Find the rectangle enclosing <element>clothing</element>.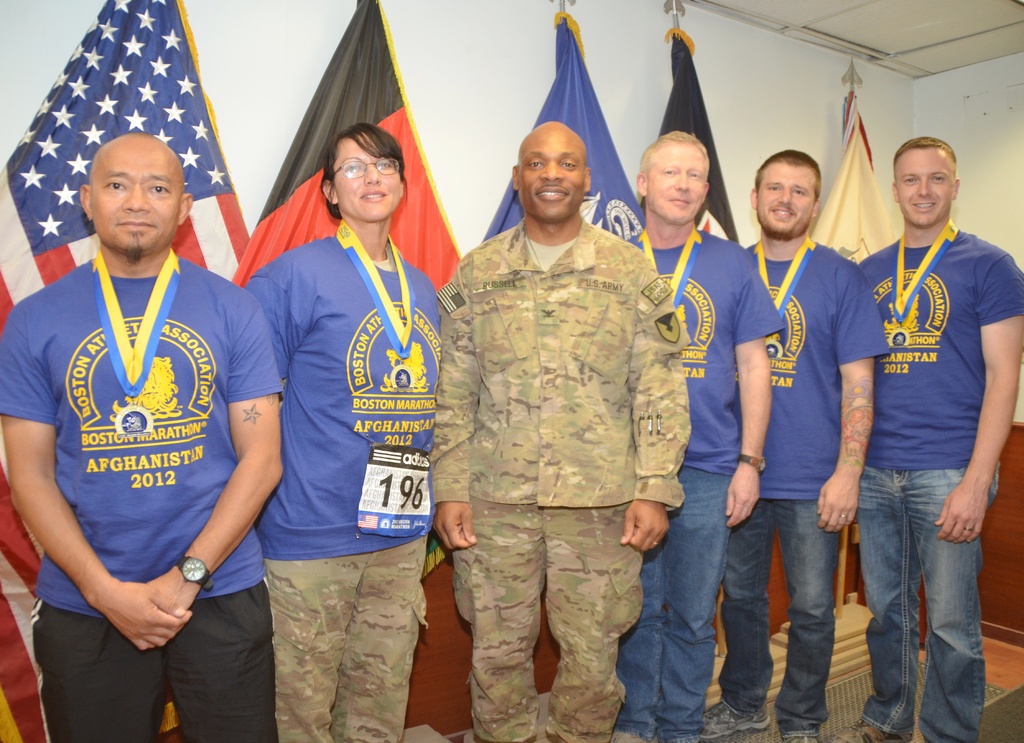
{"x1": 854, "y1": 229, "x2": 1023, "y2": 742}.
